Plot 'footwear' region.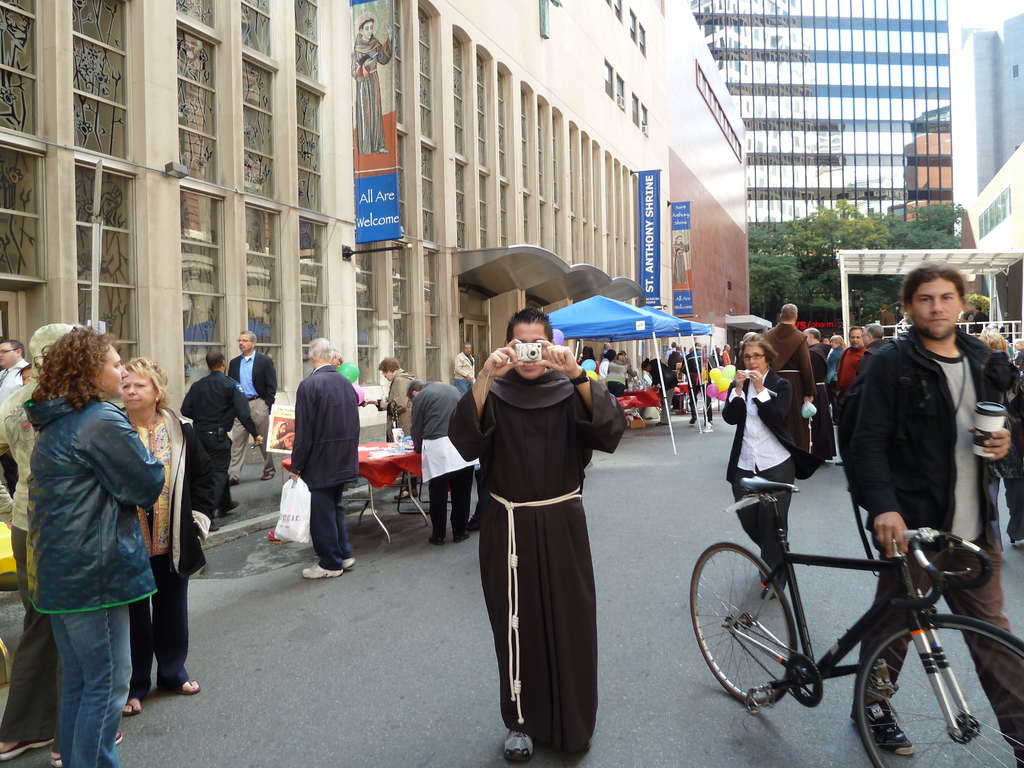
Plotted at 161/672/198/698.
